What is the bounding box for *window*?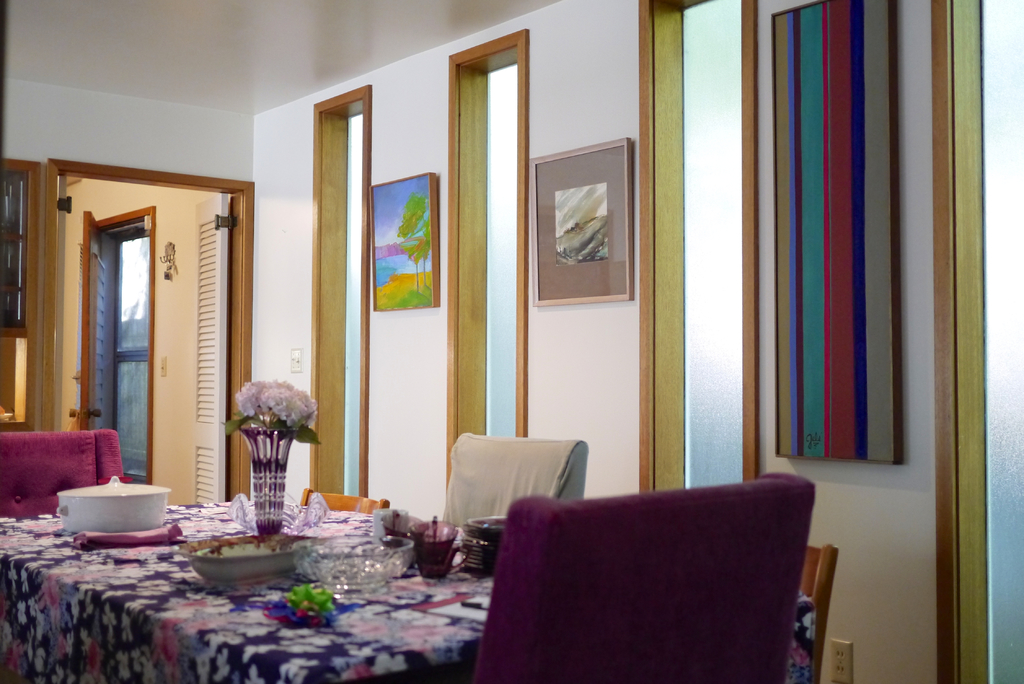
crop(309, 80, 369, 501).
